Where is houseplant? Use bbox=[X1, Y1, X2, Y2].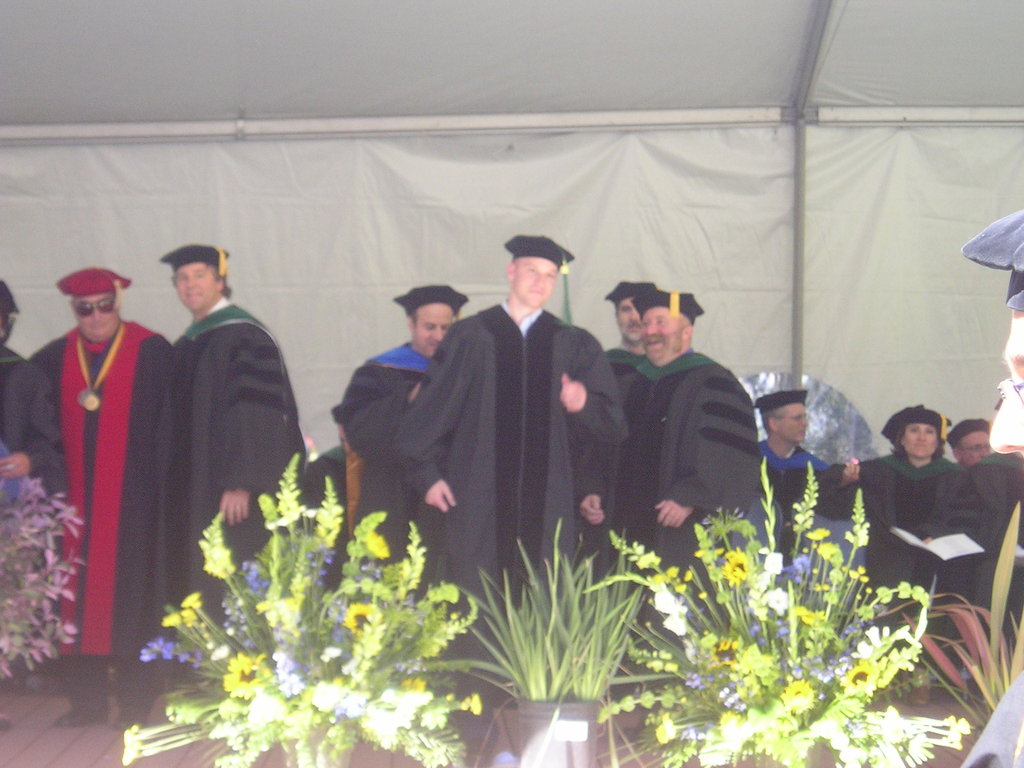
bbox=[127, 423, 481, 767].
